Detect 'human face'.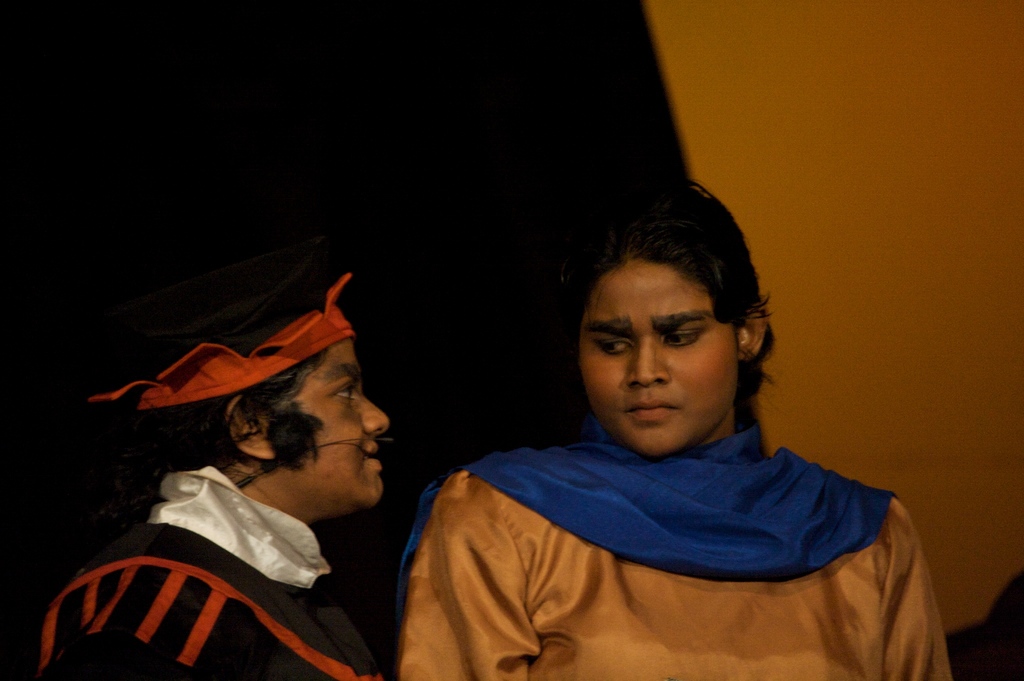
Detected at x1=260 y1=335 x2=390 y2=503.
